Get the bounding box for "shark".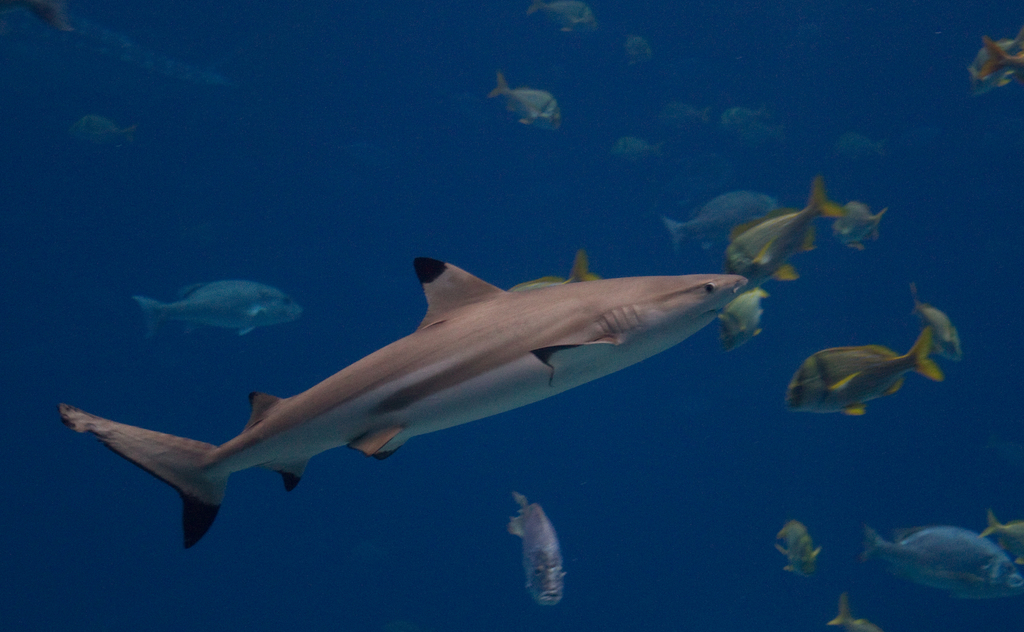
BBox(58, 255, 747, 548).
